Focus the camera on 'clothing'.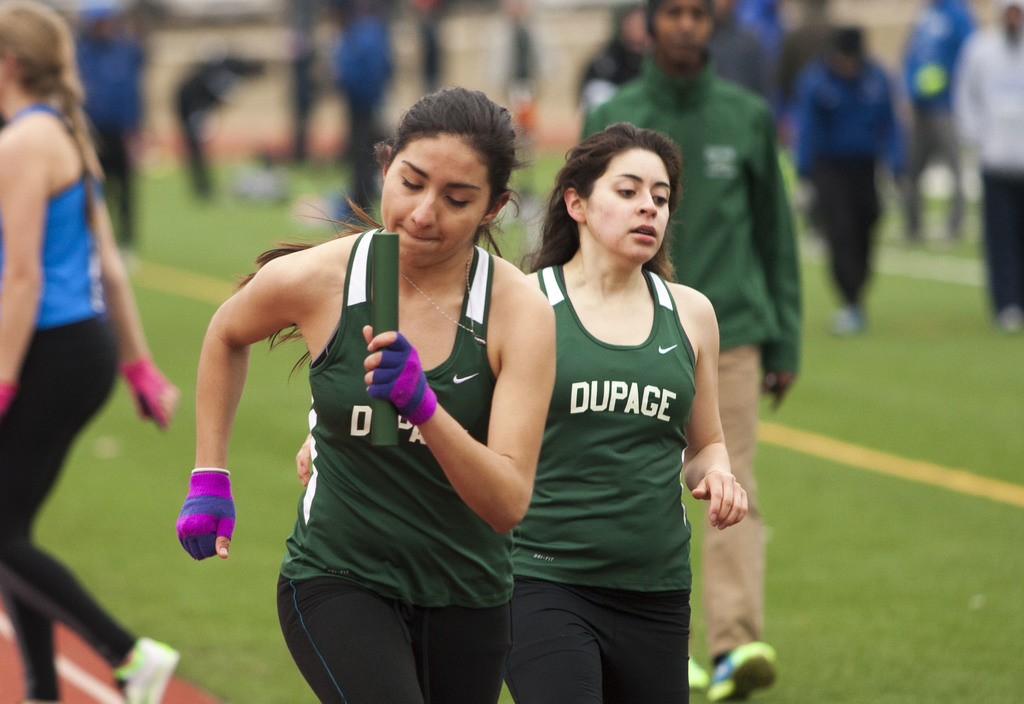
Focus region: <bbox>700, 21, 783, 118</bbox>.
